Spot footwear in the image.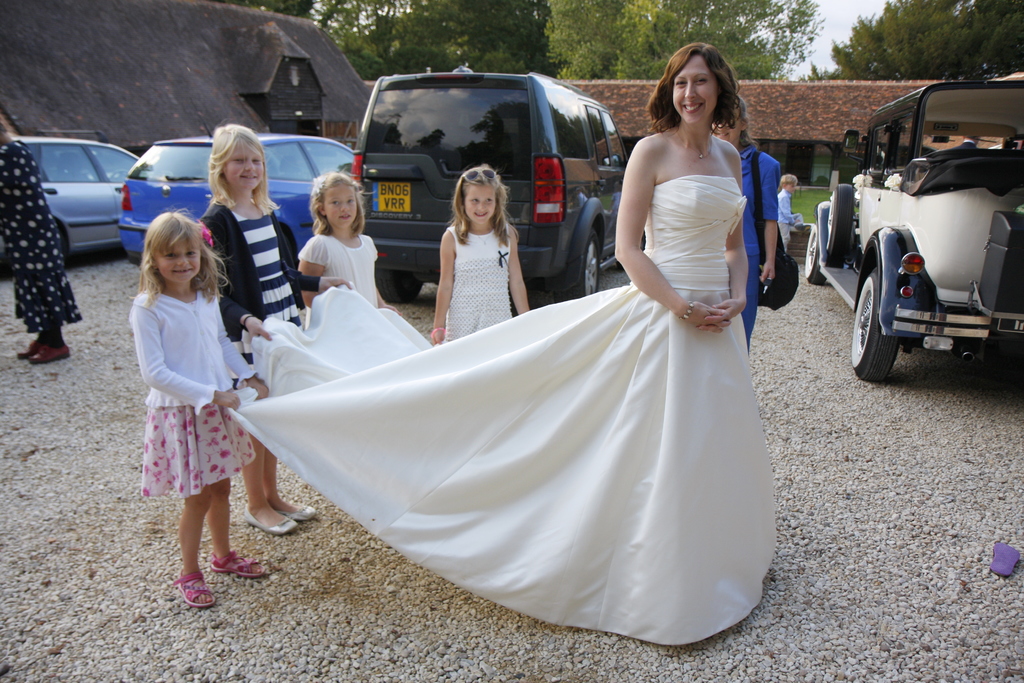
footwear found at select_region(276, 490, 317, 532).
